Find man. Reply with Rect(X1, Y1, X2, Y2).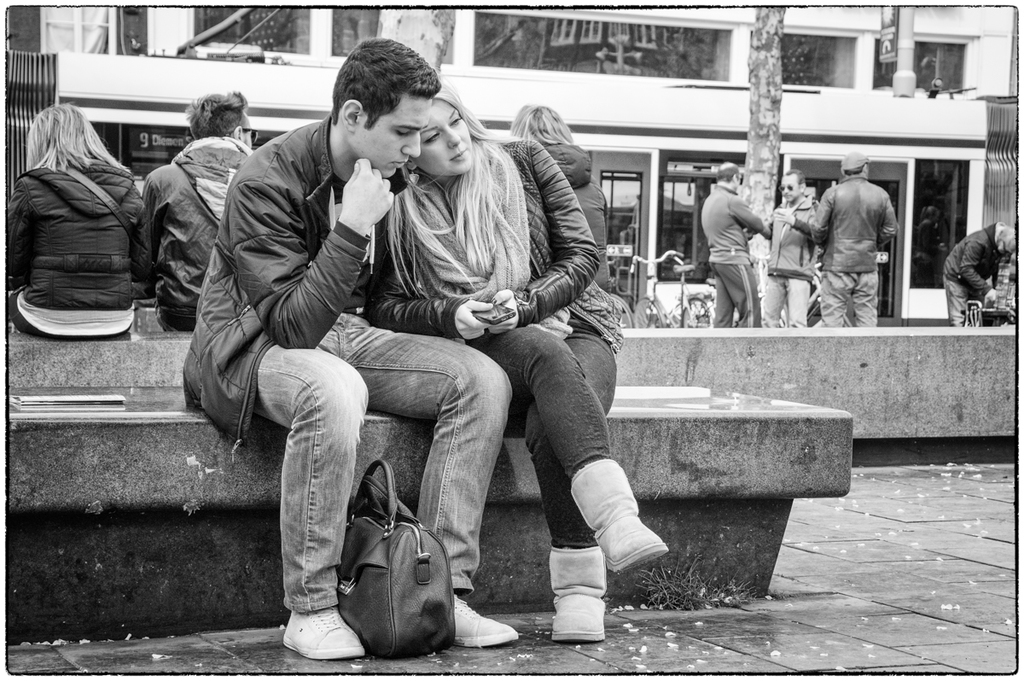
Rect(699, 160, 768, 329).
